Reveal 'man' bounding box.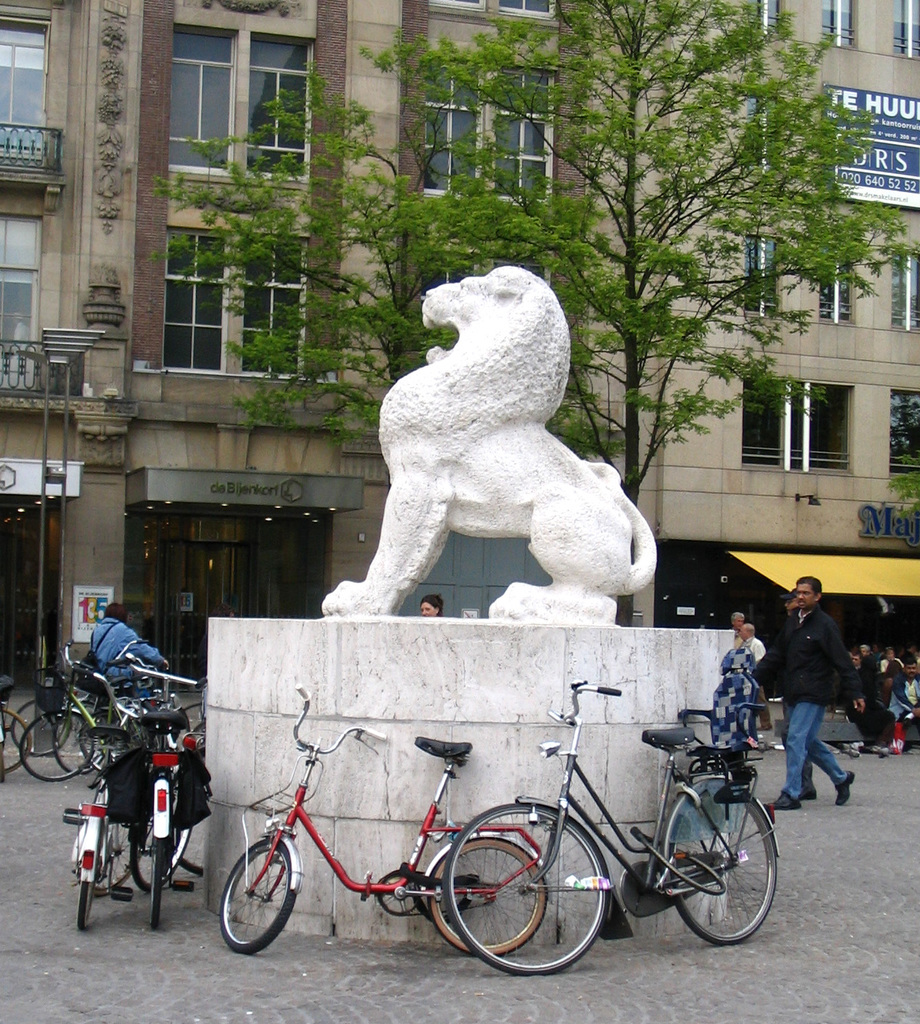
Revealed: <bbox>889, 658, 919, 750</bbox>.
